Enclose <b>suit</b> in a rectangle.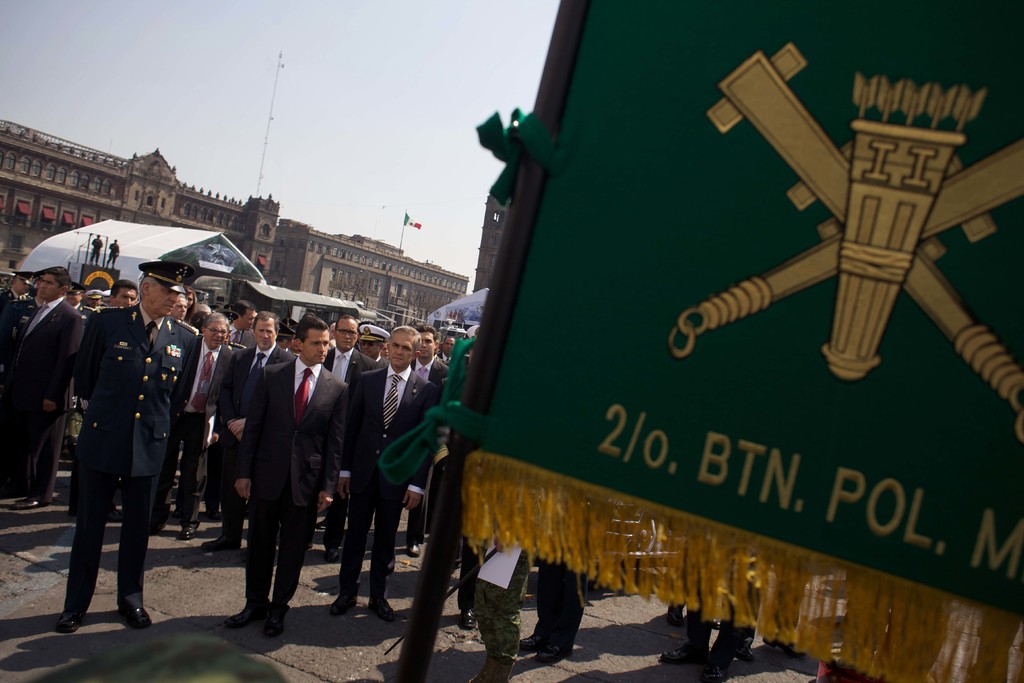
408/356/452/545.
